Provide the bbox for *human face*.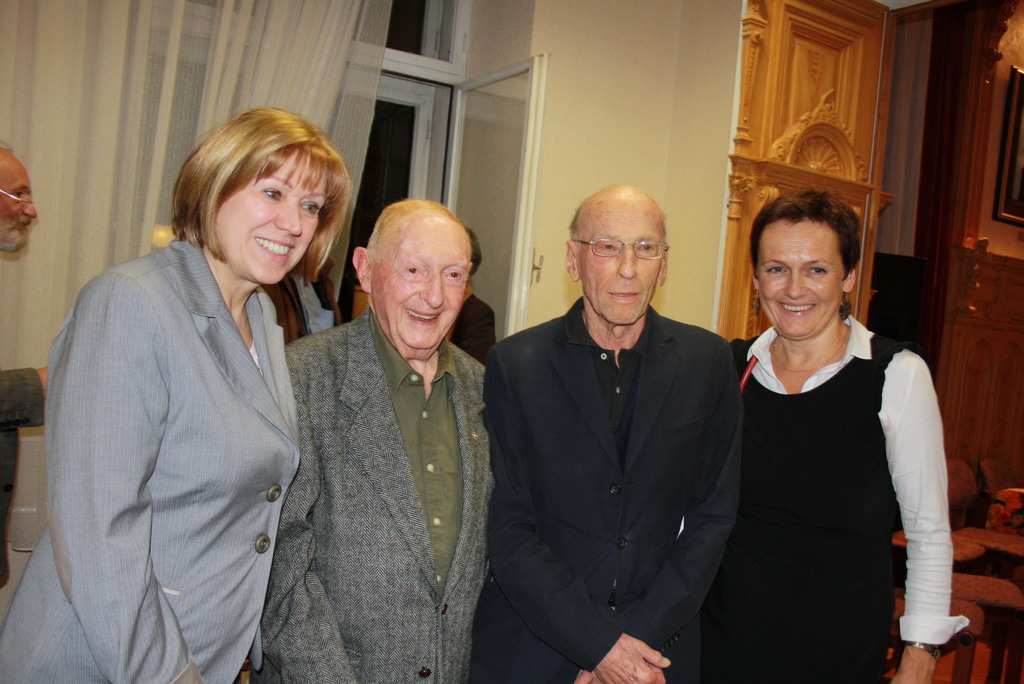
755,225,844,336.
